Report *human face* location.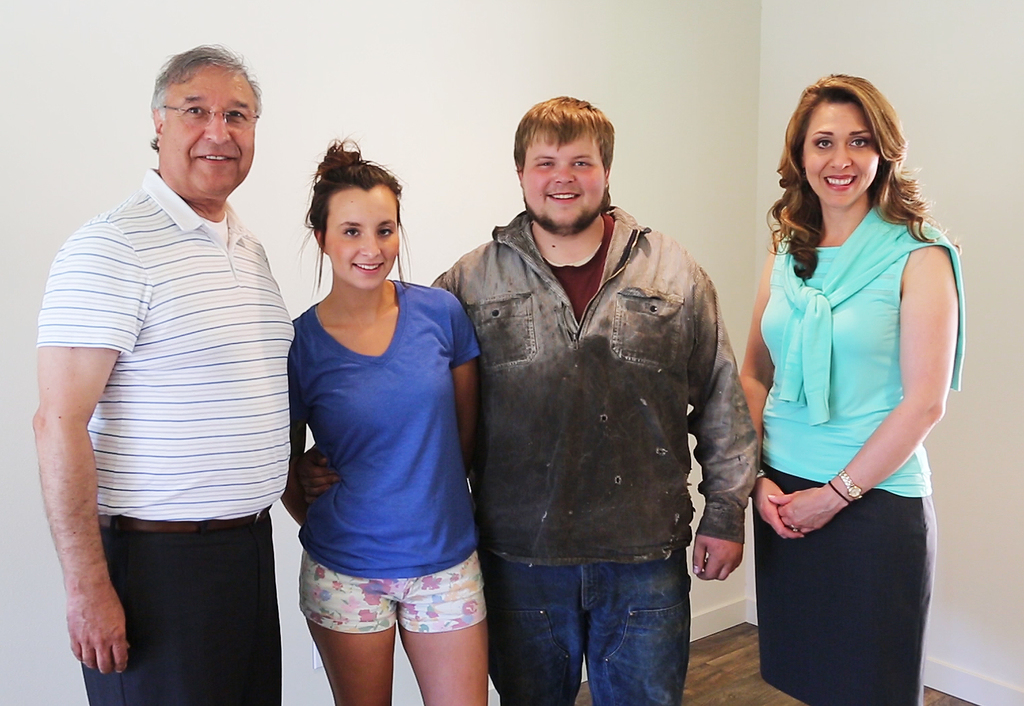
Report: (165,66,256,193).
